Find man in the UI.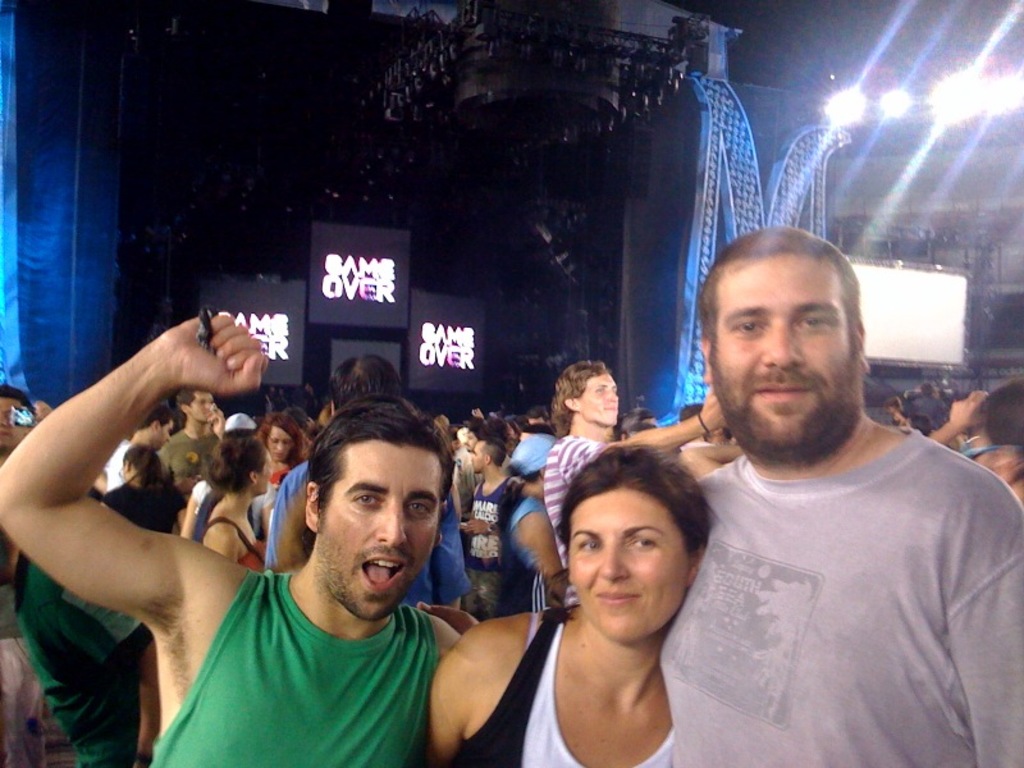
UI element at 161 385 233 516.
